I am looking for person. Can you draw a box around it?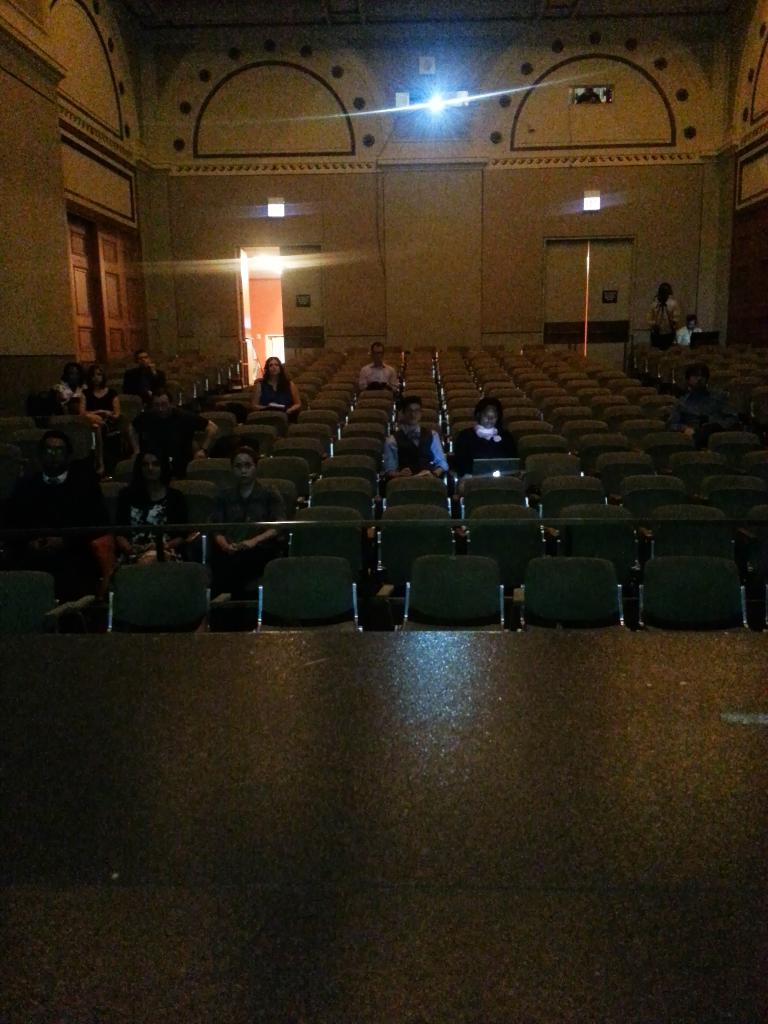
Sure, the bounding box is Rect(134, 387, 217, 483).
